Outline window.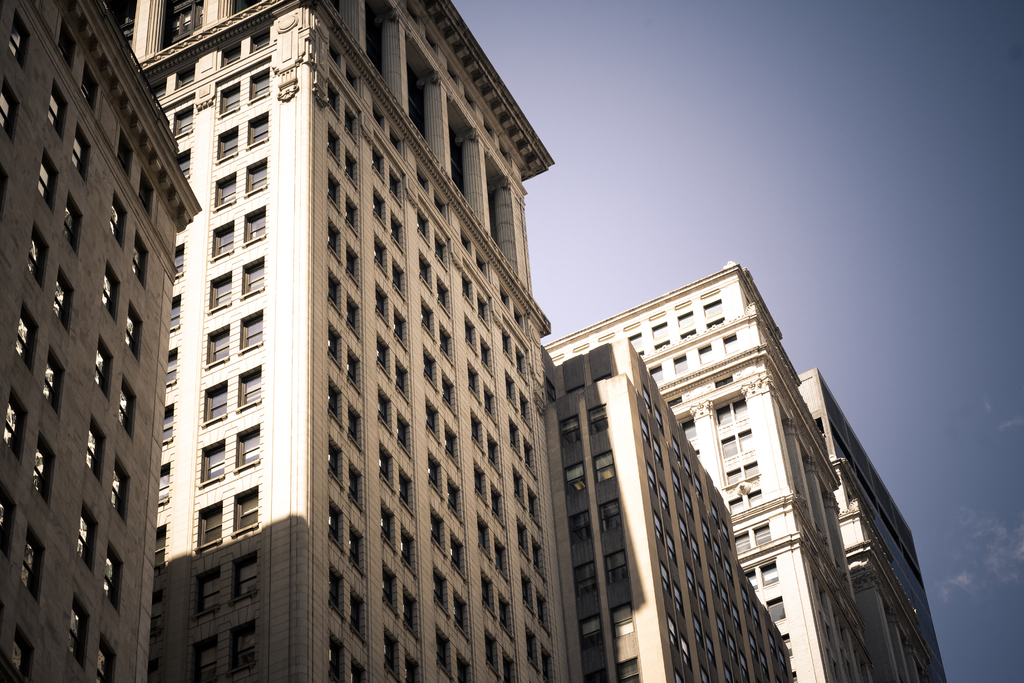
Outline: (604,555,628,583).
